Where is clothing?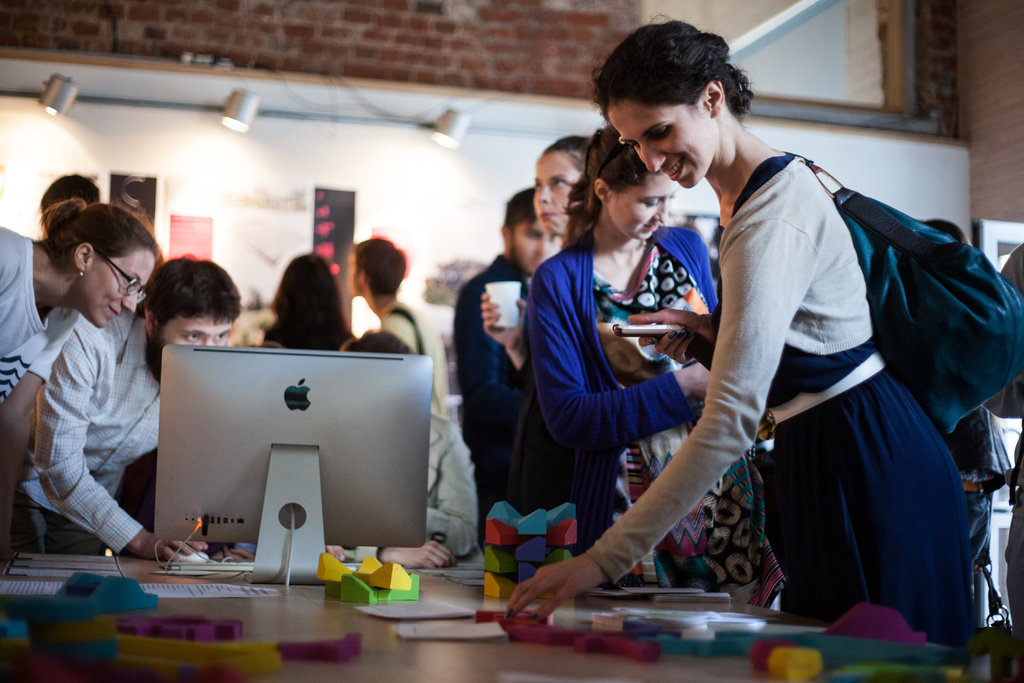
pyautogui.locateOnScreen(988, 237, 1023, 664).
